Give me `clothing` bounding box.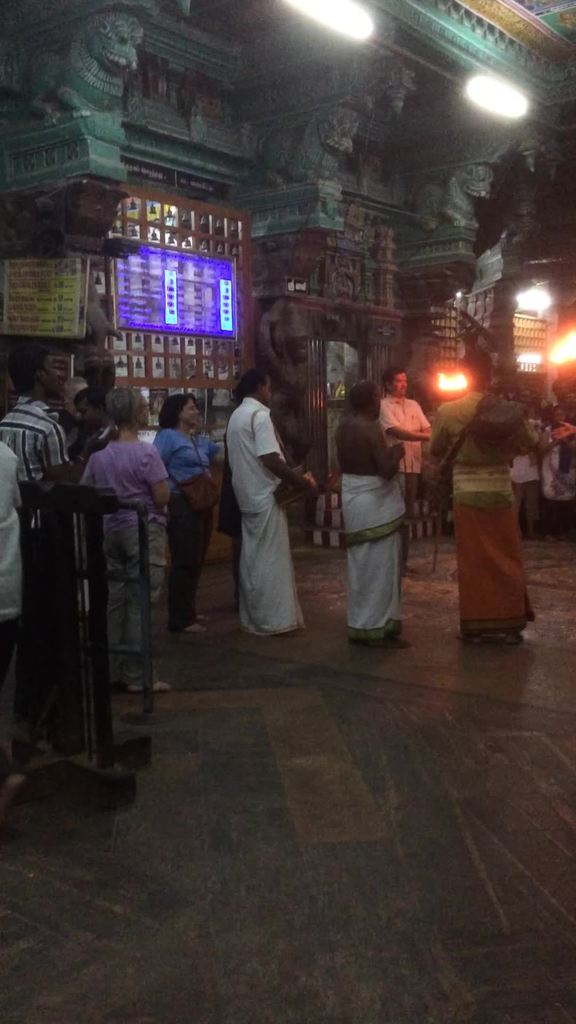
detection(226, 397, 310, 638).
